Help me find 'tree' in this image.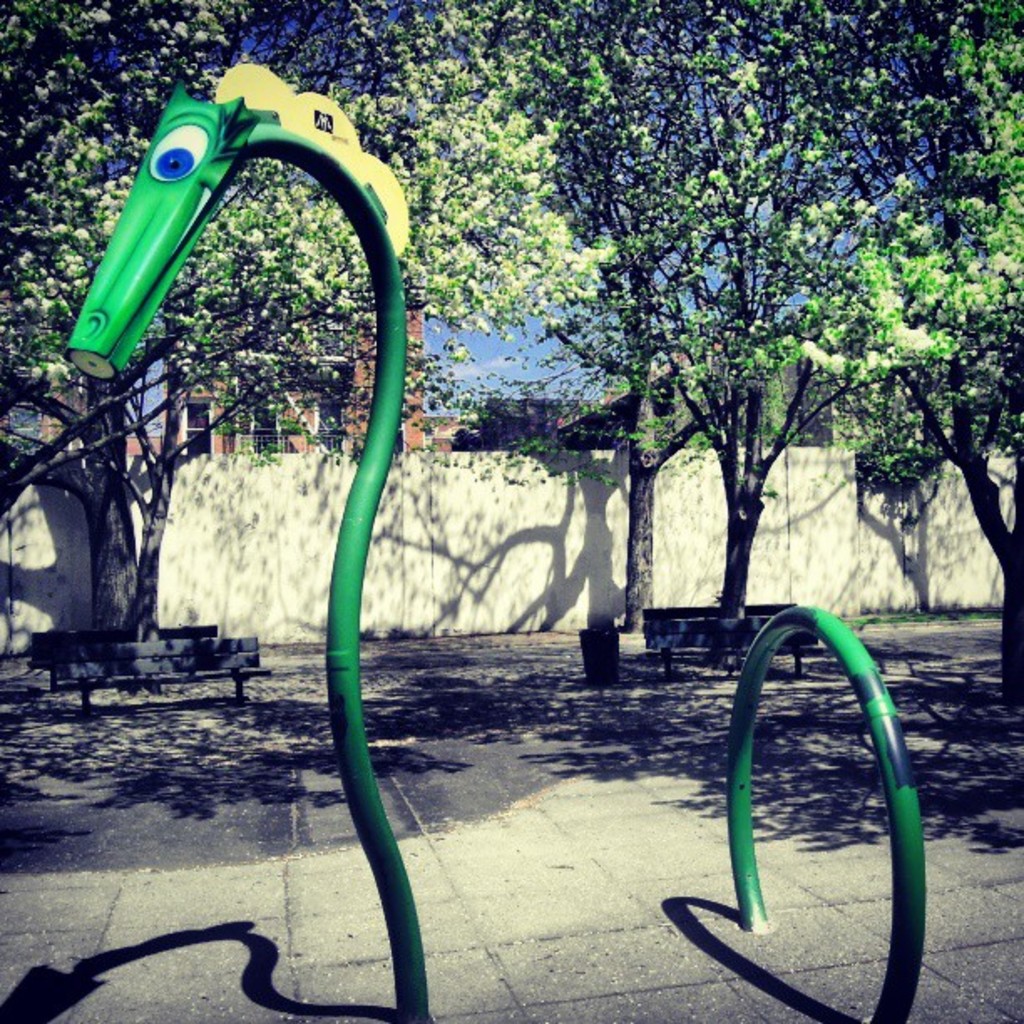
Found it: [left=474, top=0, right=1022, bottom=766].
